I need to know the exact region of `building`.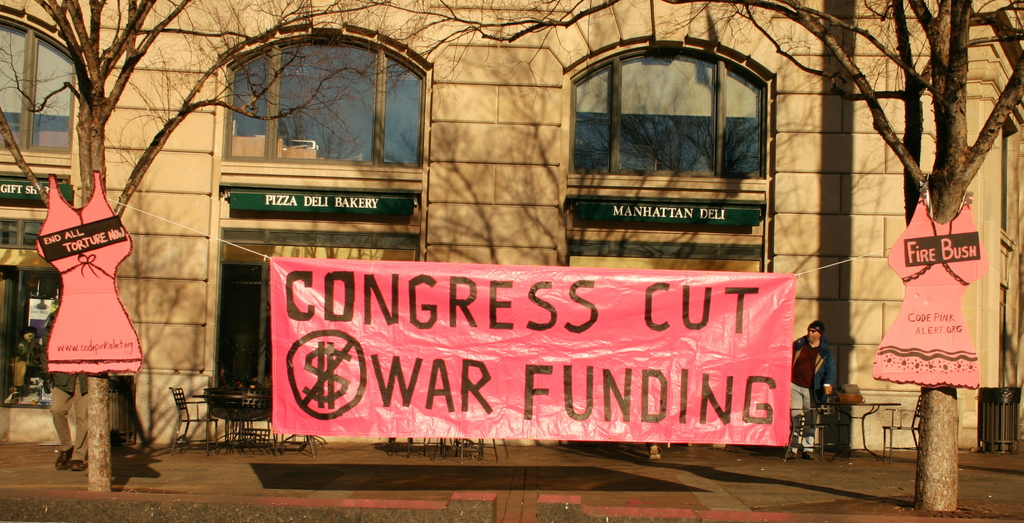
Region: [x1=0, y1=0, x2=1023, y2=458].
